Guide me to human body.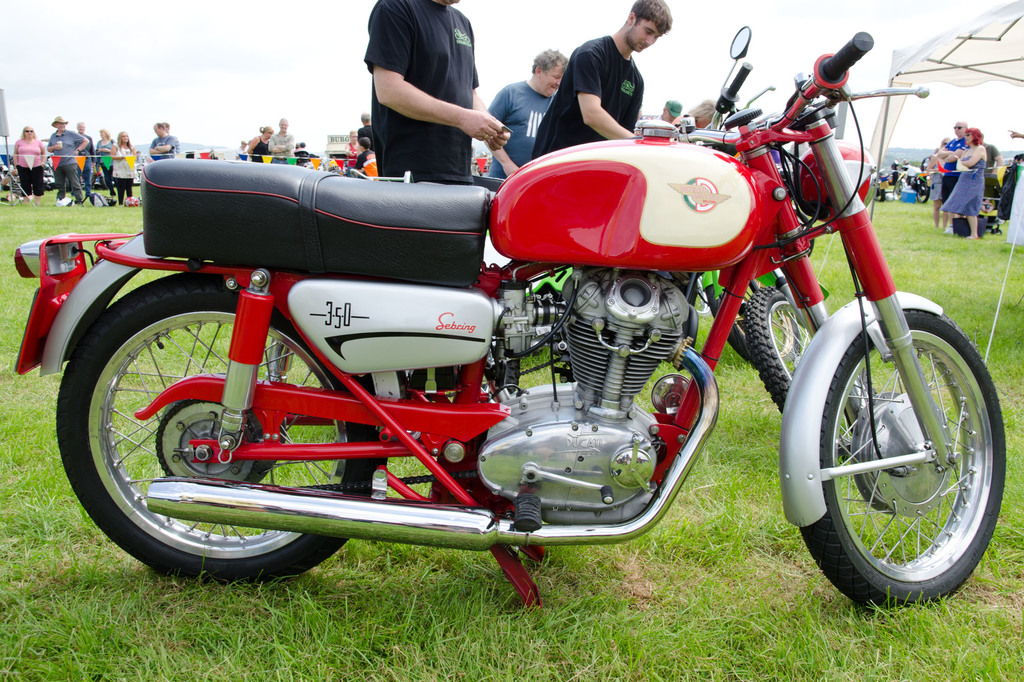
Guidance: pyautogui.locateOnScreen(550, 1, 677, 141).
